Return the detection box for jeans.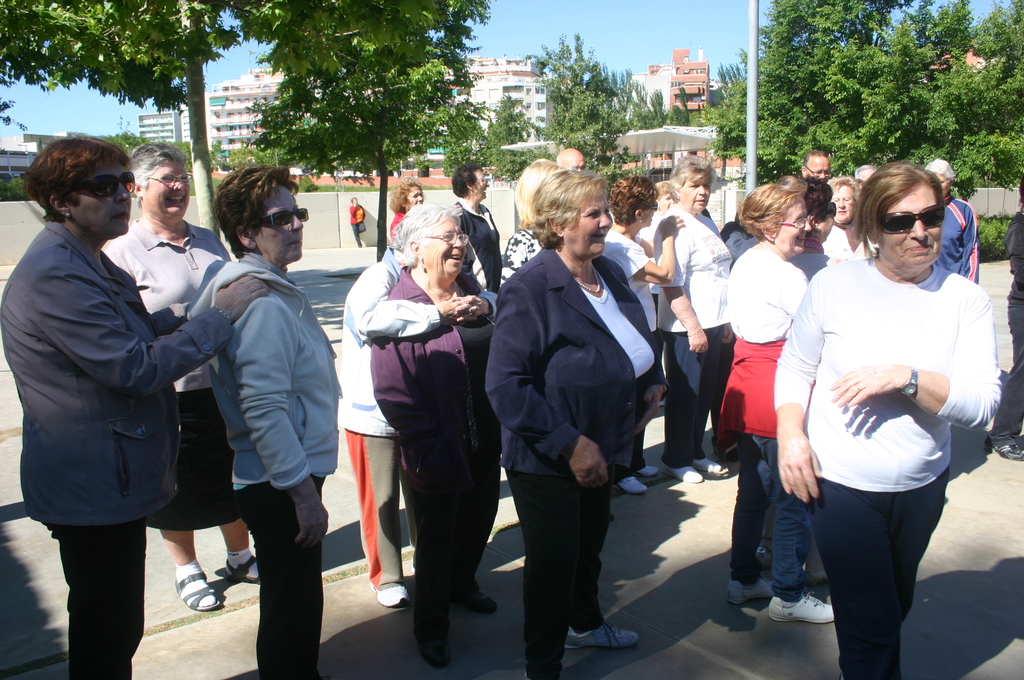
809:464:948:665.
